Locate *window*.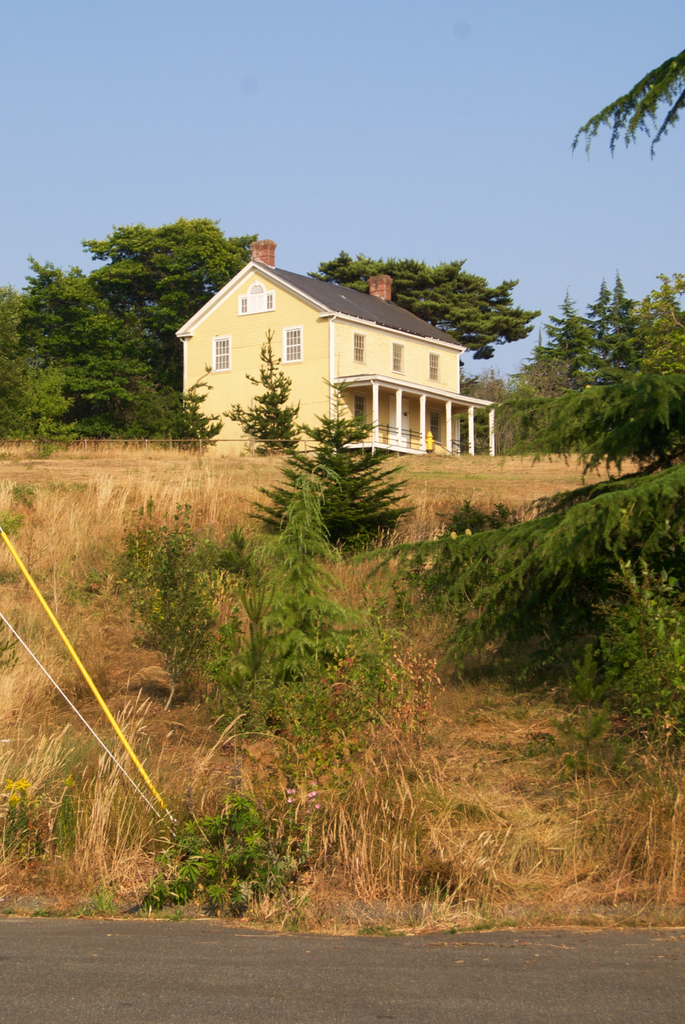
Bounding box: Rect(209, 333, 236, 378).
